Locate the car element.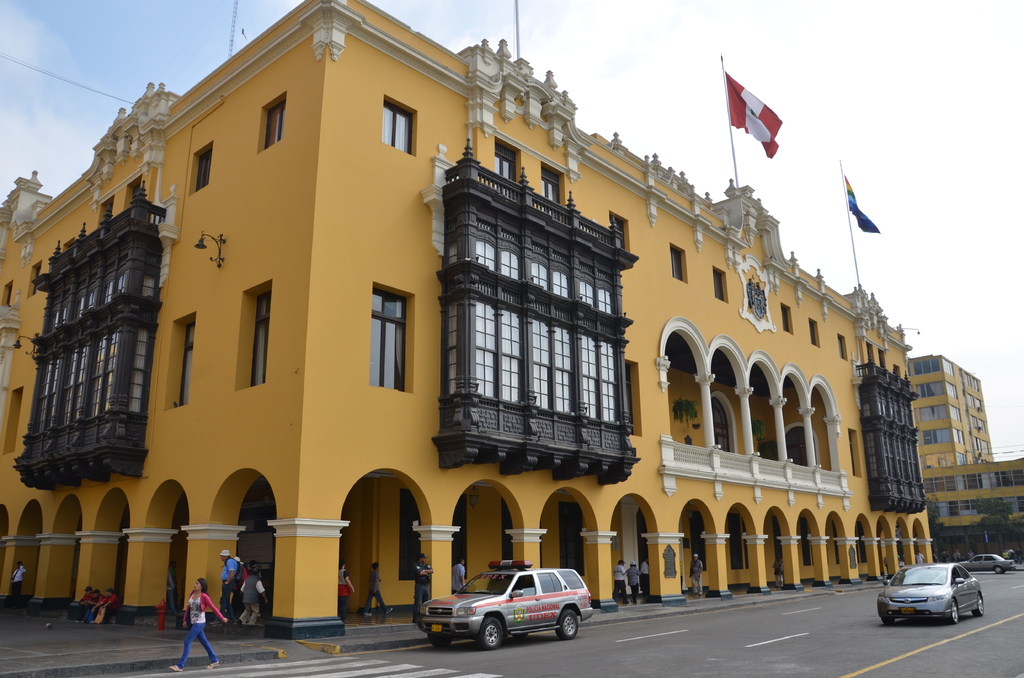
Element bbox: (961,553,1016,574).
